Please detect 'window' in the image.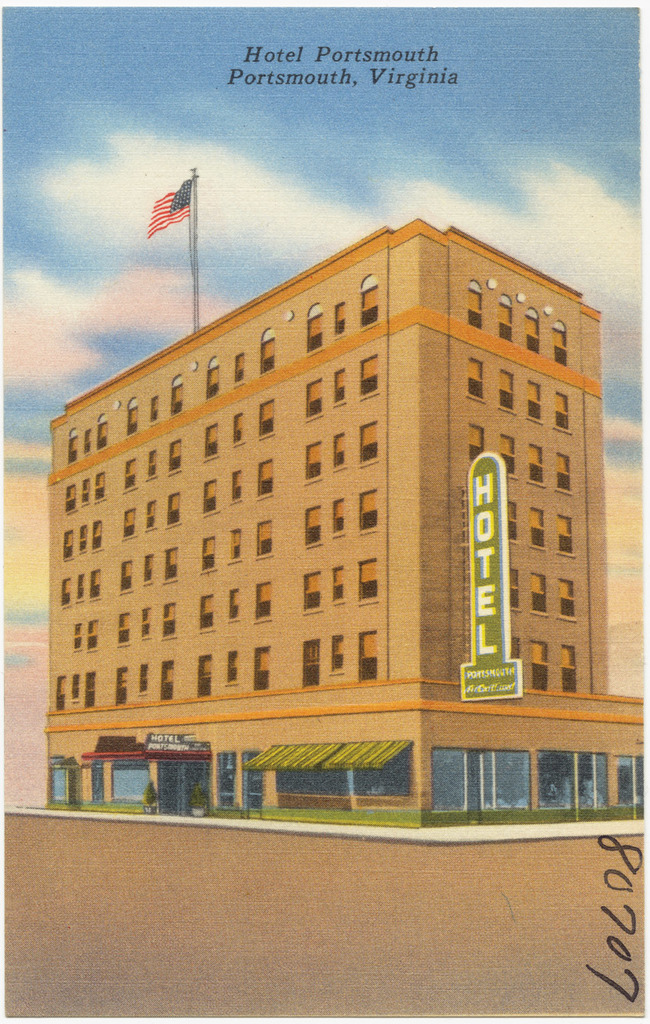
x1=257 y1=520 x2=270 y2=560.
